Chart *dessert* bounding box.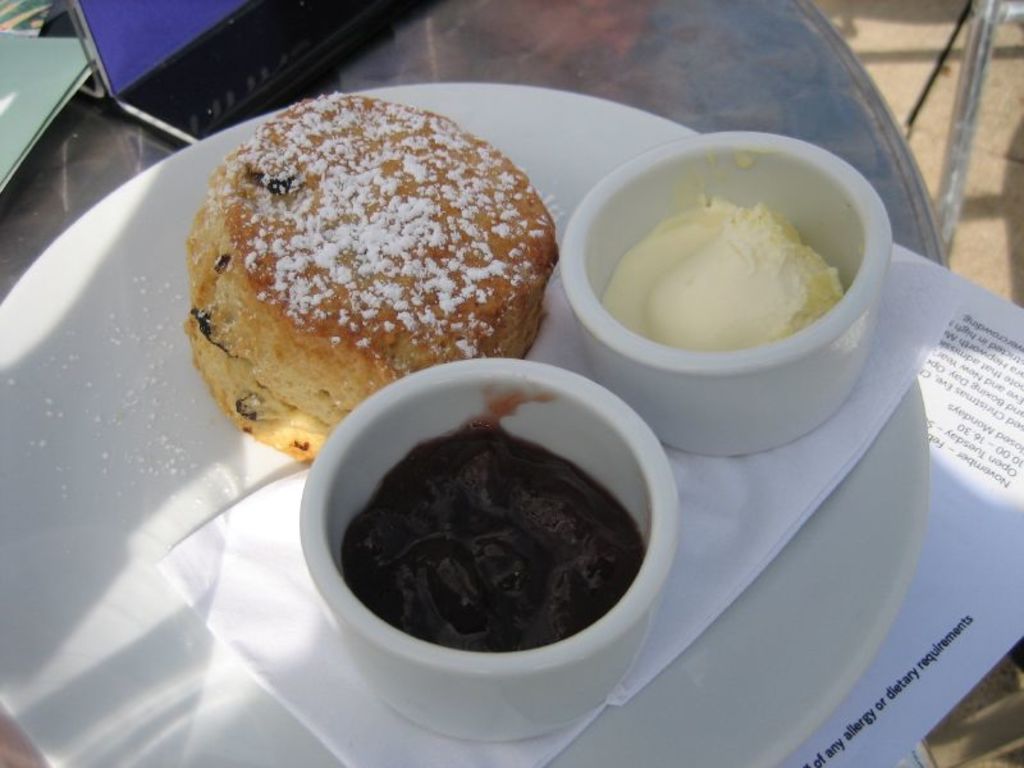
Charted: (164, 97, 545, 468).
